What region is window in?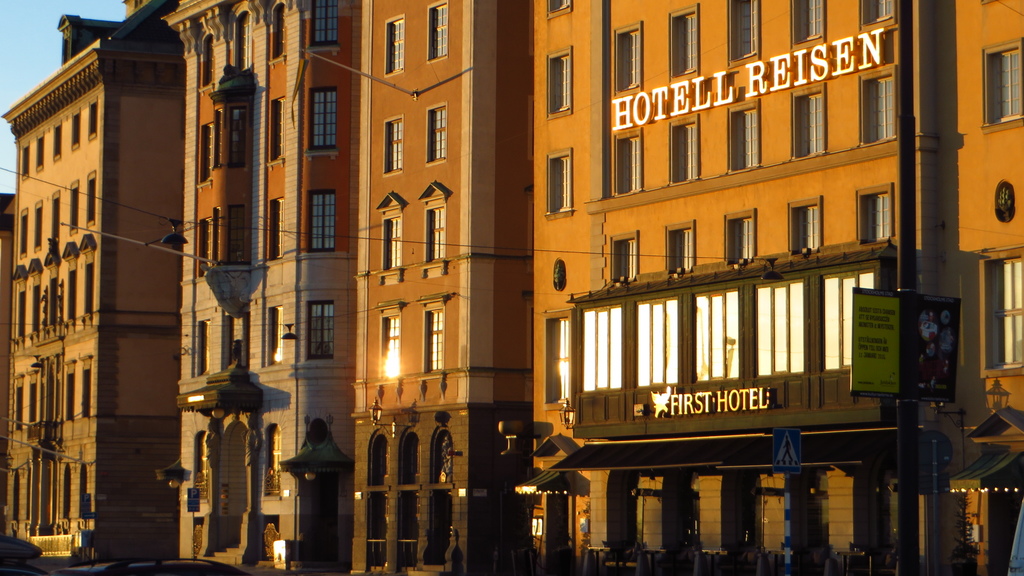
BBox(675, 13, 701, 74).
